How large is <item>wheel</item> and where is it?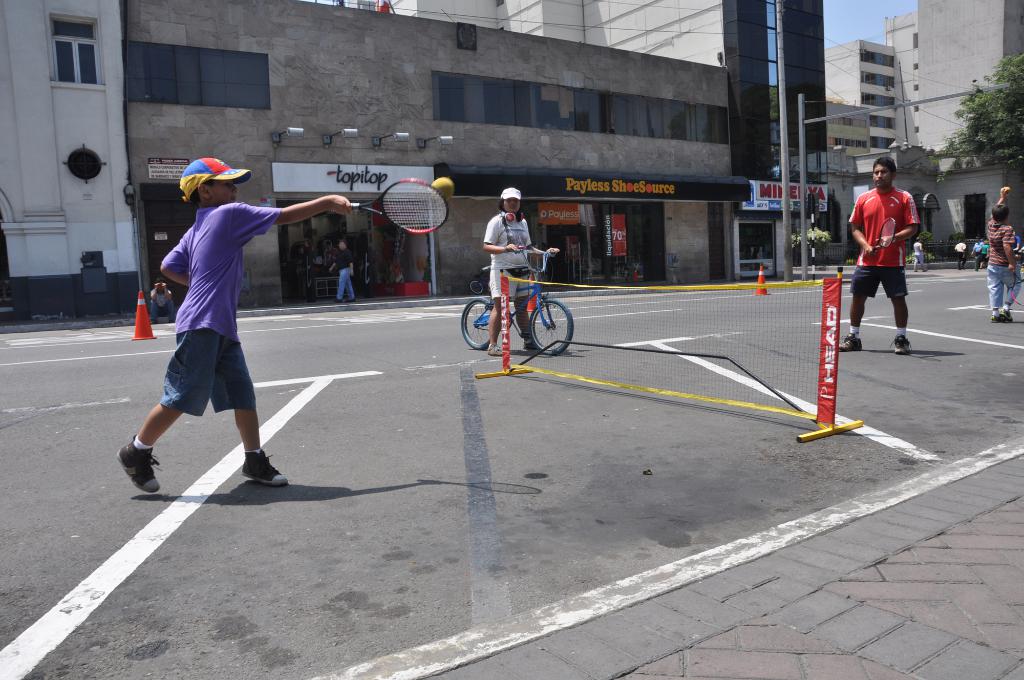
Bounding box: {"x1": 465, "y1": 295, "x2": 502, "y2": 349}.
